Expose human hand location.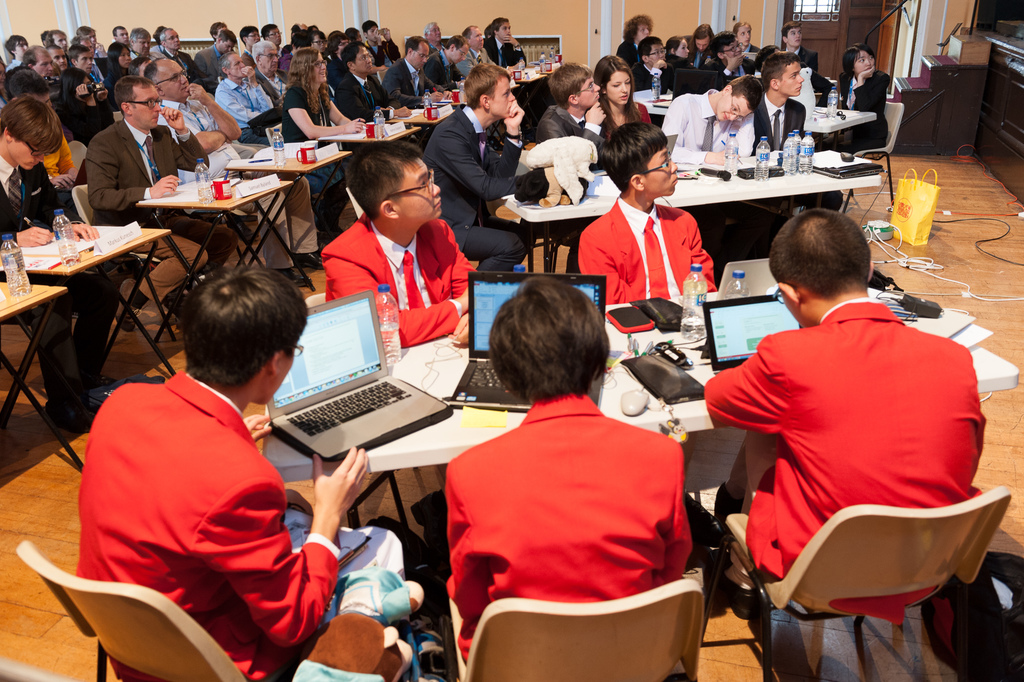
Exposed at [x1=502, y1=101, x2=525, y2=132].
